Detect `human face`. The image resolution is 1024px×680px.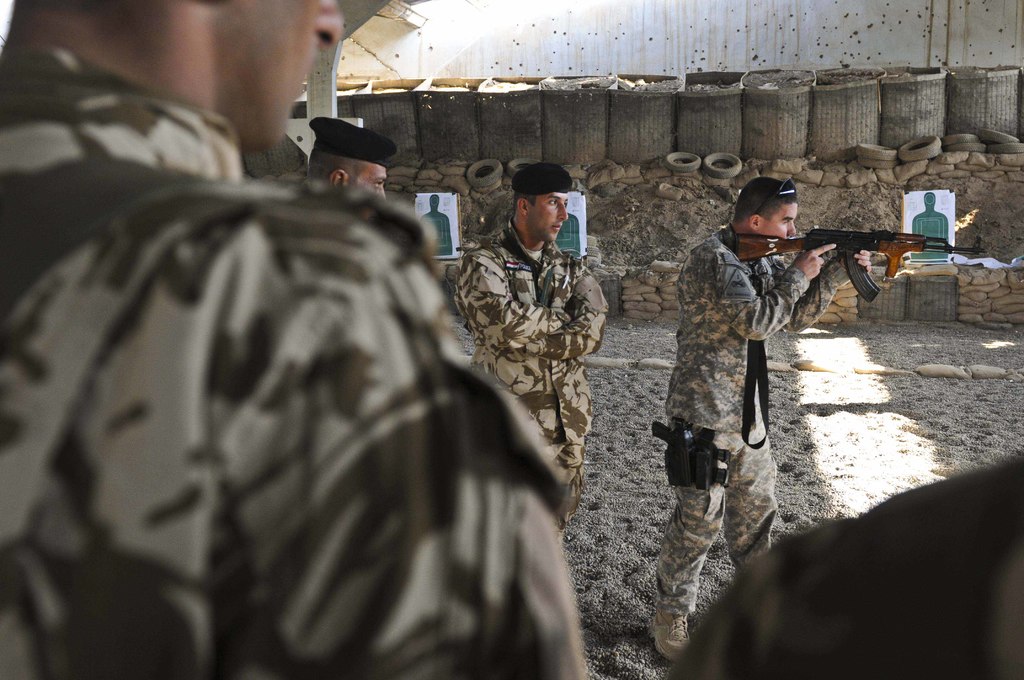
bbox(756, 209, 796, 239).
